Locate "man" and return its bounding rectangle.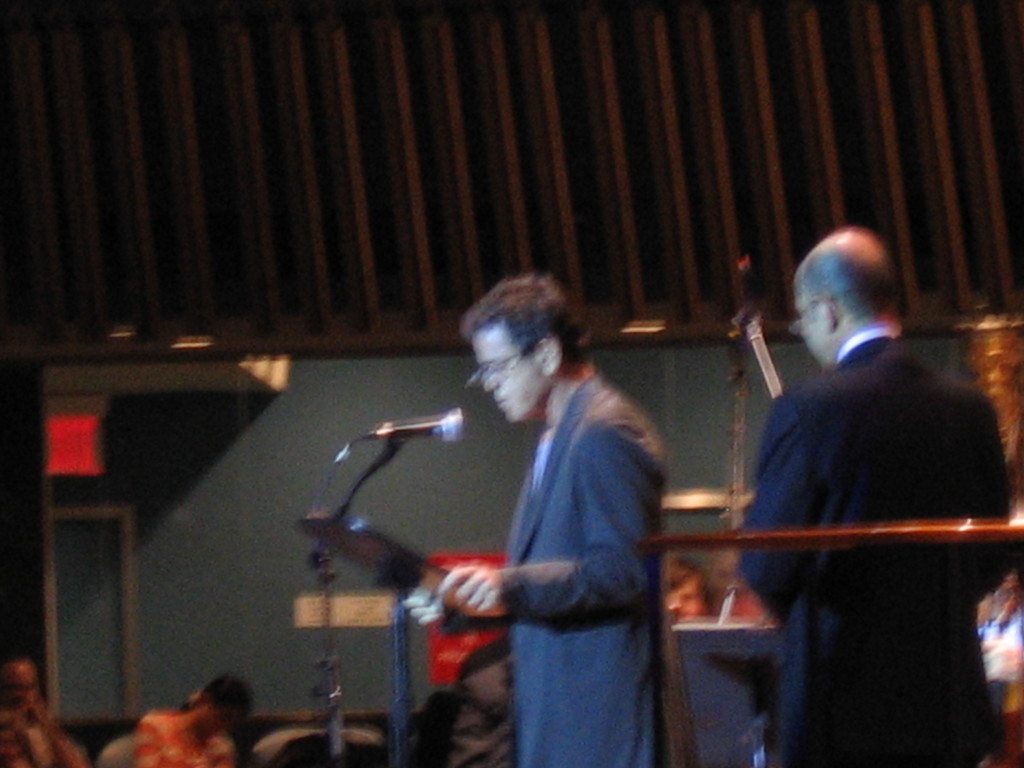
(664, 552, 695, 585).
